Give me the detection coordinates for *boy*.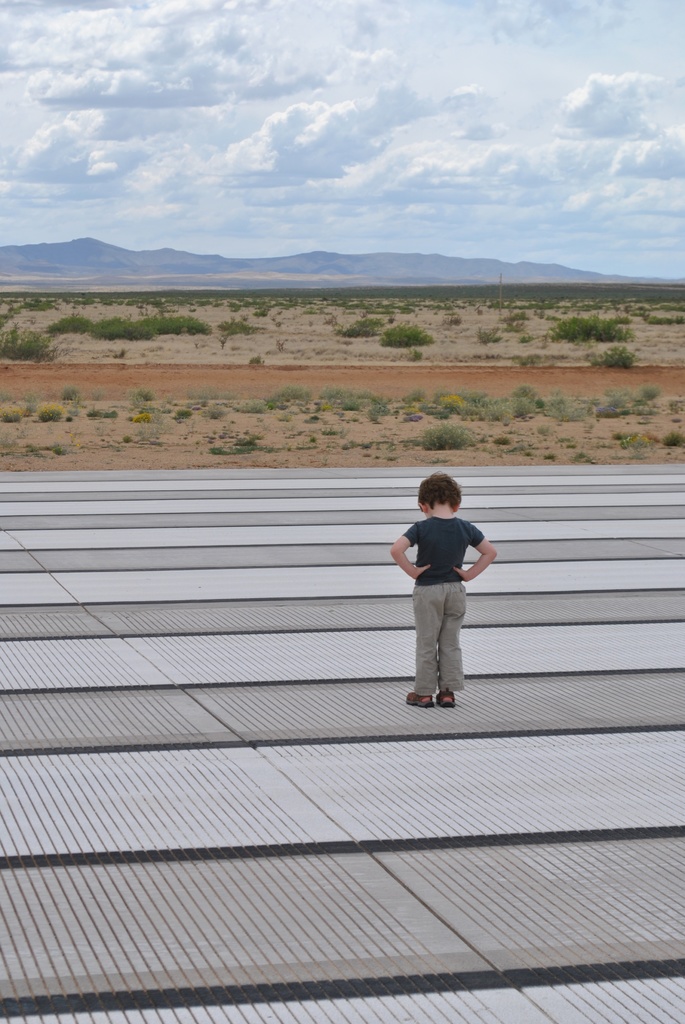
region(388, 470, 496, 707).
